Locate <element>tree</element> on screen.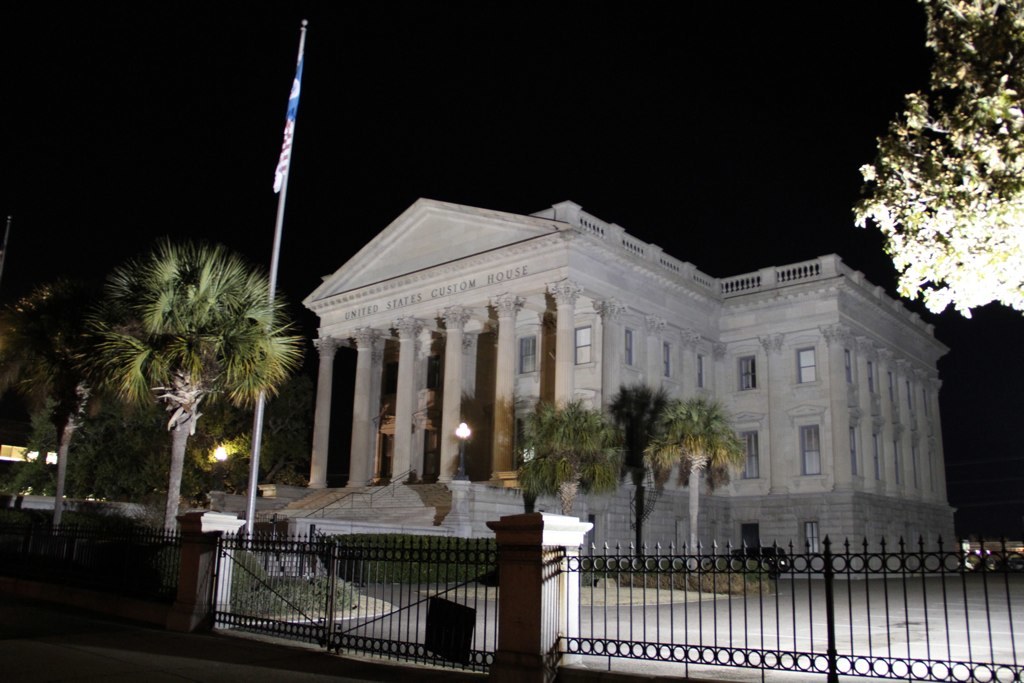
On screen at <box>521,399,642,519</box>.
